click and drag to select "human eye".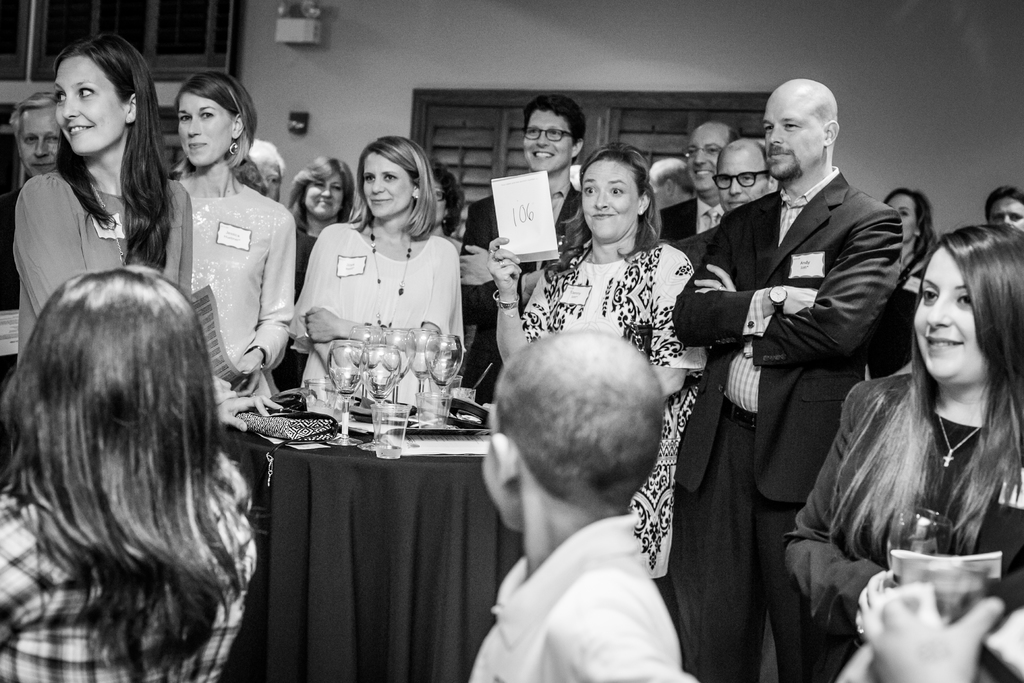
Selection: detection(583, 188, 597, 197).
